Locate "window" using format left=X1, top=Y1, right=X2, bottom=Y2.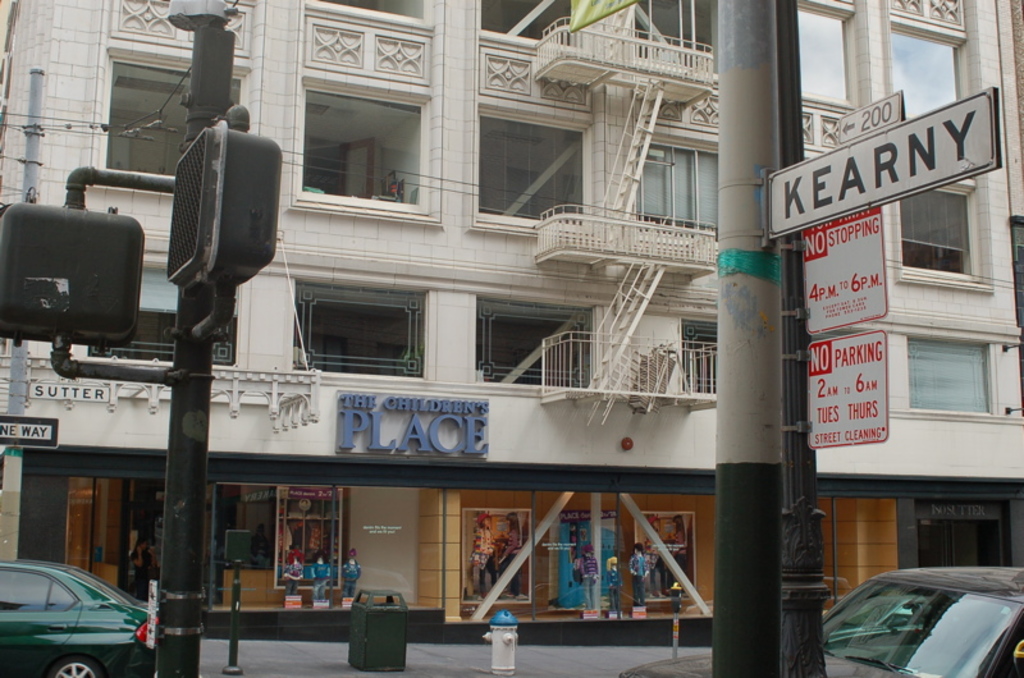
left=296, top=280, right=428, bottom=374.
